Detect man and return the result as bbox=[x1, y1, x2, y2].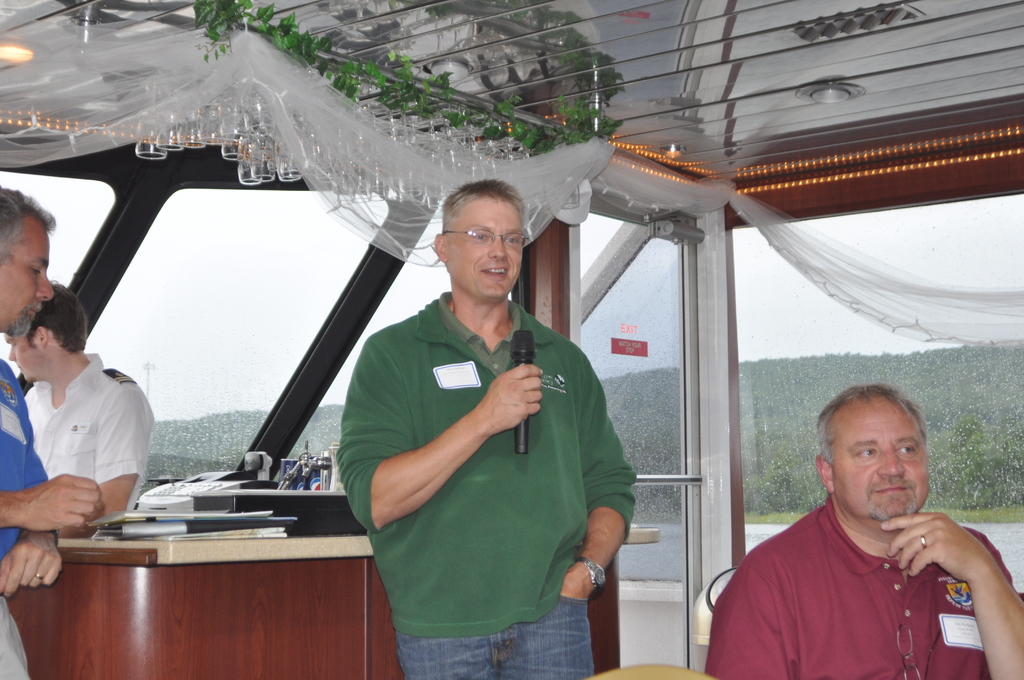
bbox=[0, 186, 107, 679].
